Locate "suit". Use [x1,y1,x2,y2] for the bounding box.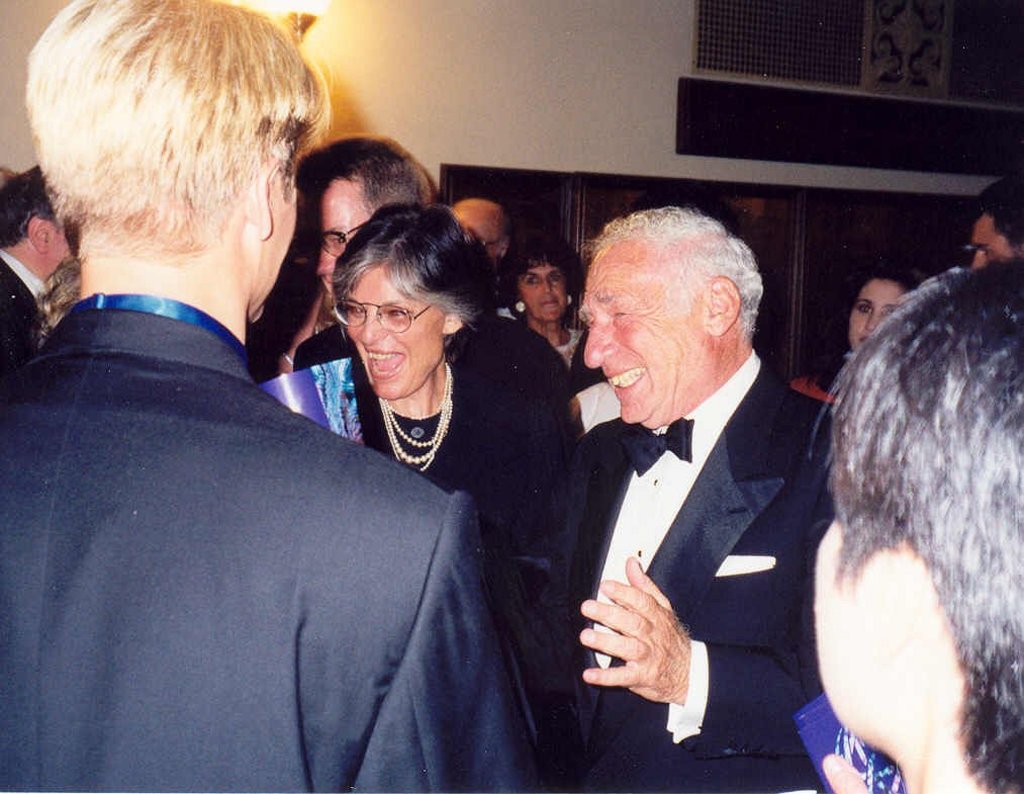
[4,311,552,793].
